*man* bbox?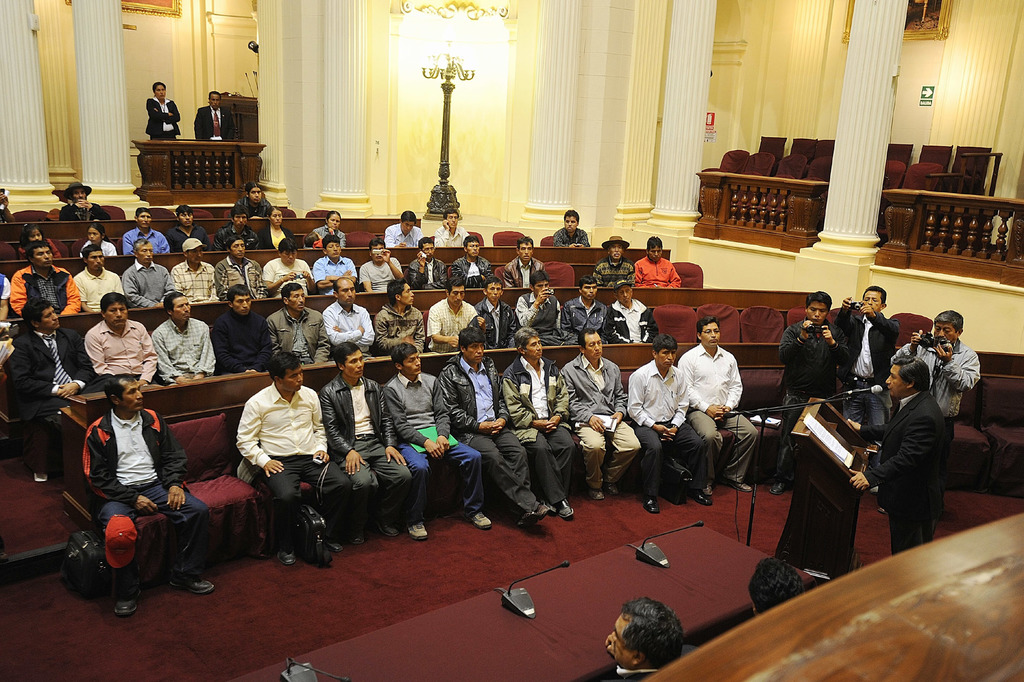
(321,276,375,359)
